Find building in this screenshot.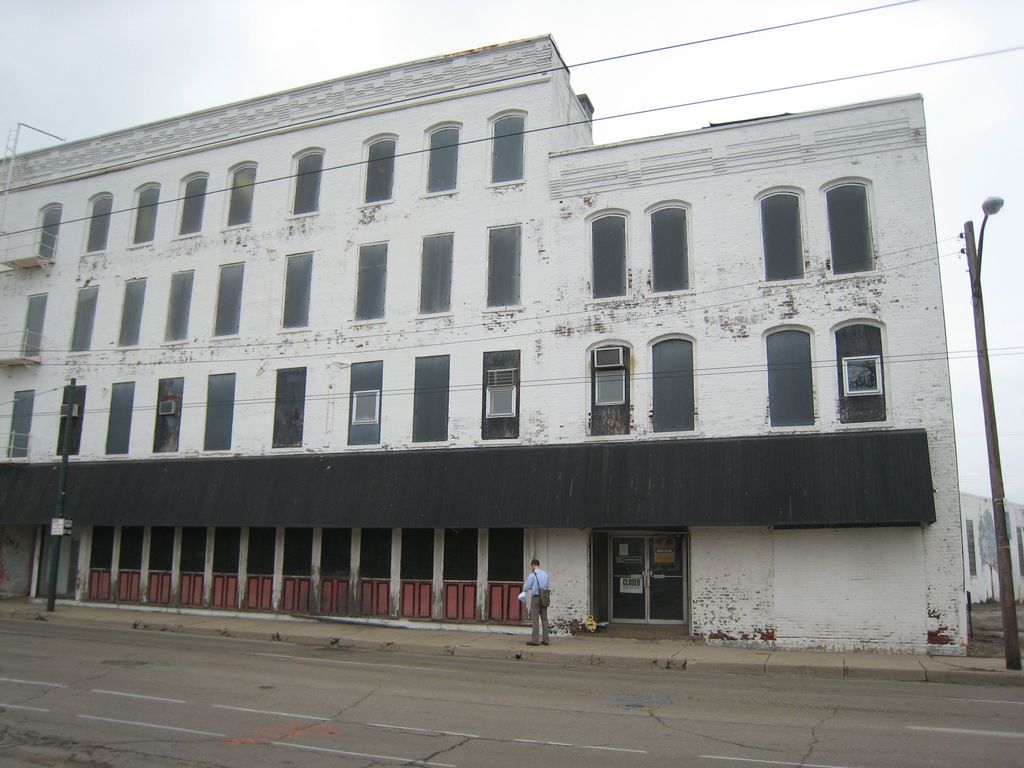
The bounding box for building is l=0, t=32, r=1023, b=667.
